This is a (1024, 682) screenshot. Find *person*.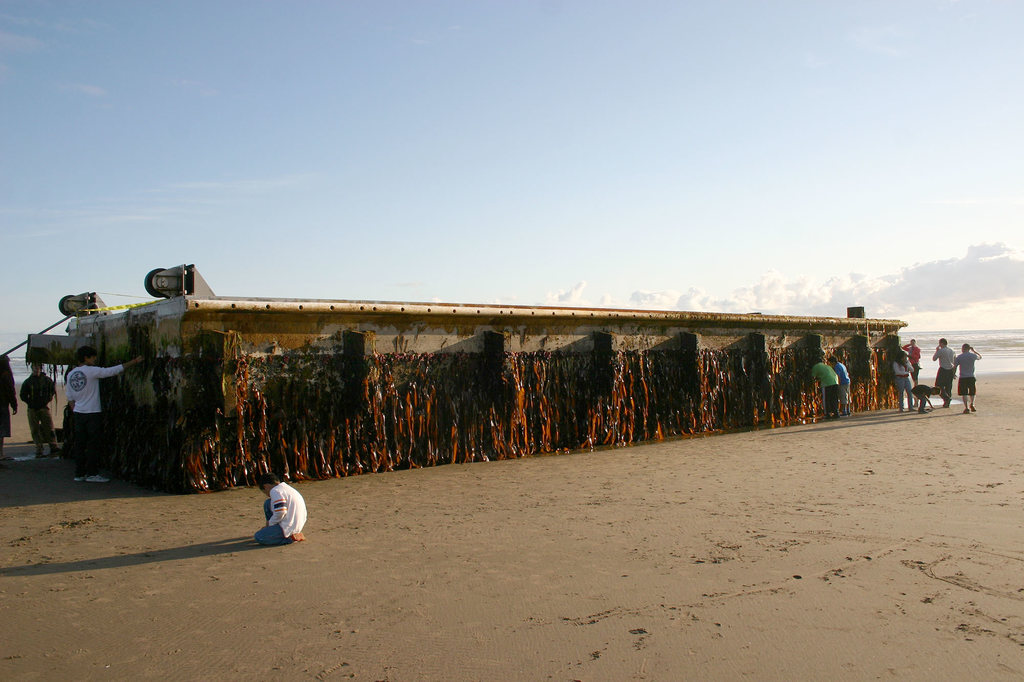
Bounding box: l=806, t=354, r=840, b=420.
